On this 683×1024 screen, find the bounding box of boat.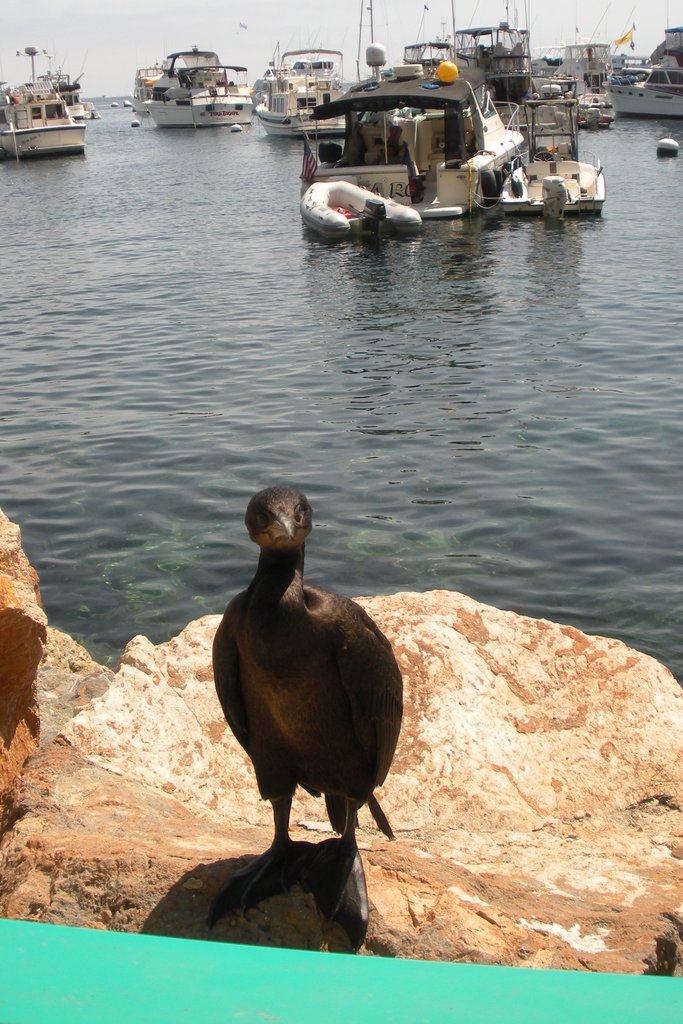
Bounding box: <box>397,33,457,72</box>.
